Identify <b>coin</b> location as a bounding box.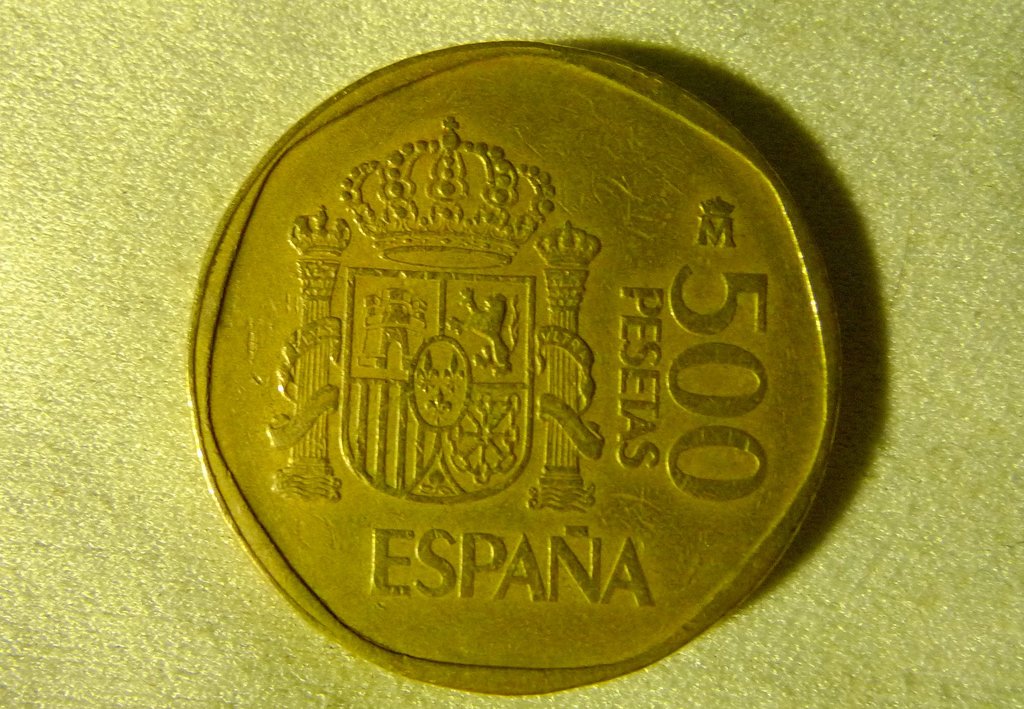
pyautogui.locateOnScreen(189, 37, 842, 694).
